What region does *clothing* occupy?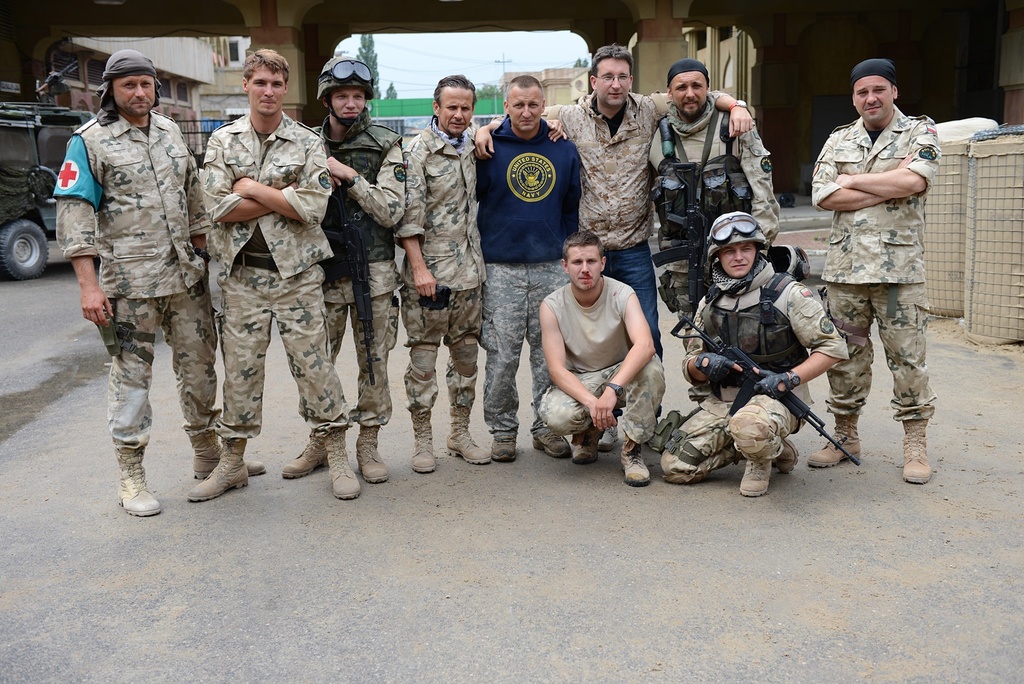
bbox=(643, 95, 781, 403).
